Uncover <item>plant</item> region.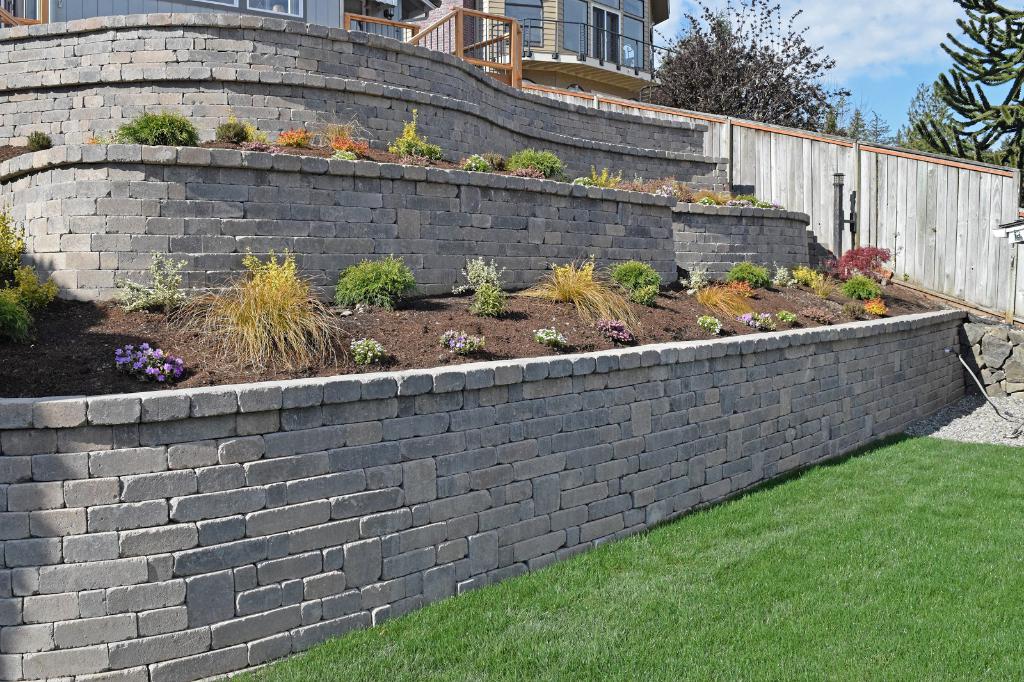
Uncovered: Rect(107, 246, 187, 313).
